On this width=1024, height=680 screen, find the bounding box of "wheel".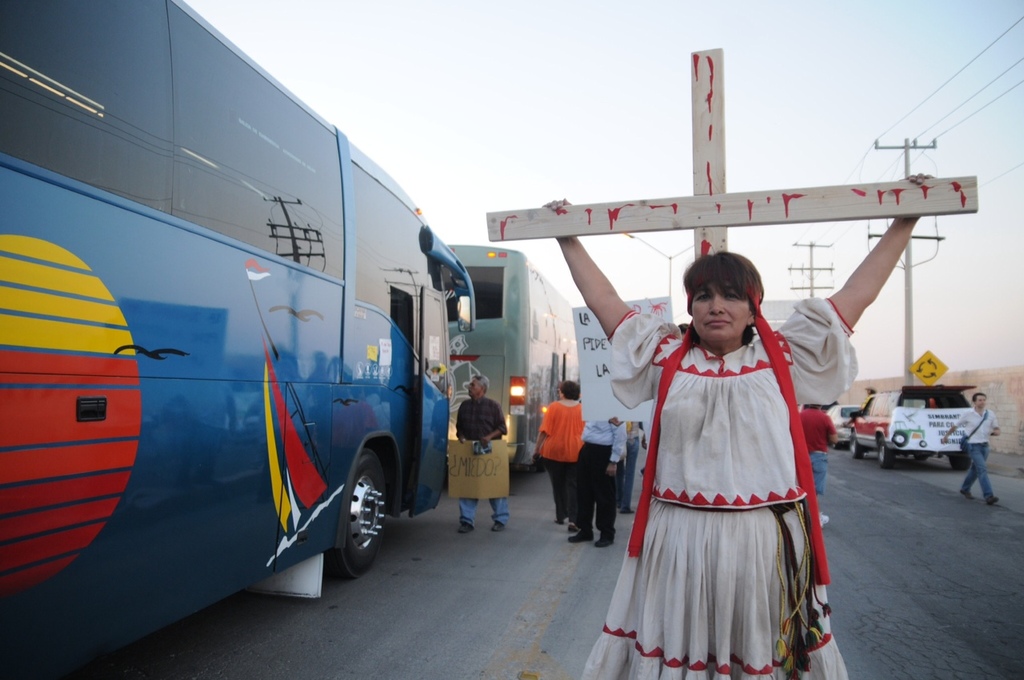
Bounding box: crop(846, 426, 862, 457).
